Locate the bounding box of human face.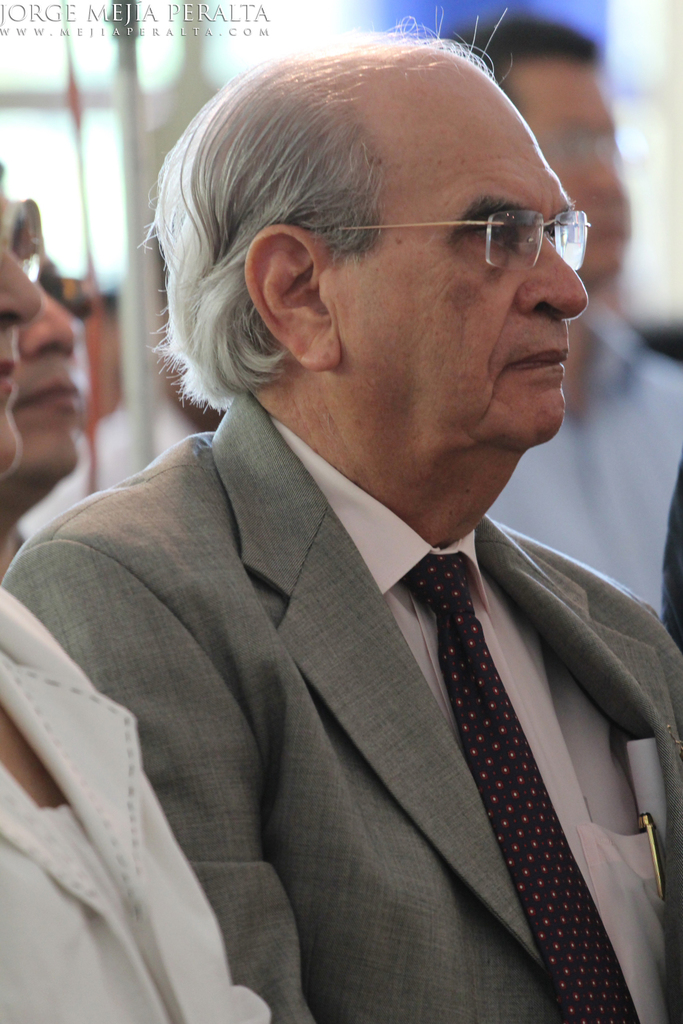
Bounding box: (0, 182, 46, 479).
